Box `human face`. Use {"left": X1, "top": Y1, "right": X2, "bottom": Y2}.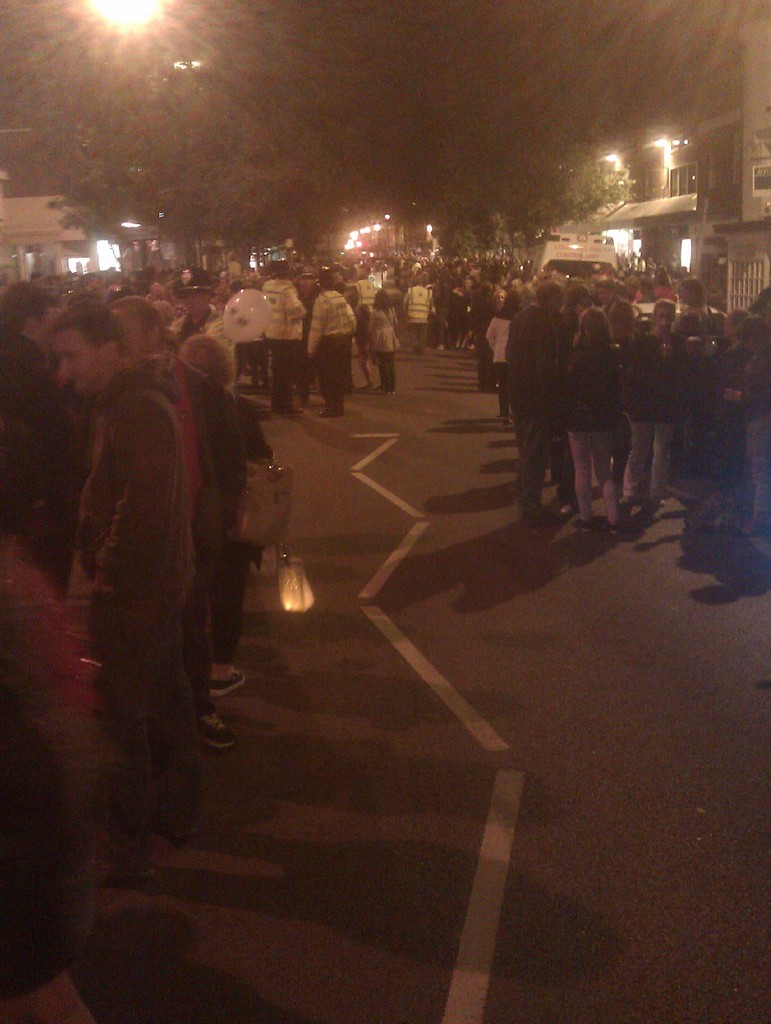
{"left": 36, "top": 305, "right": 66, "bottom": 361}.
